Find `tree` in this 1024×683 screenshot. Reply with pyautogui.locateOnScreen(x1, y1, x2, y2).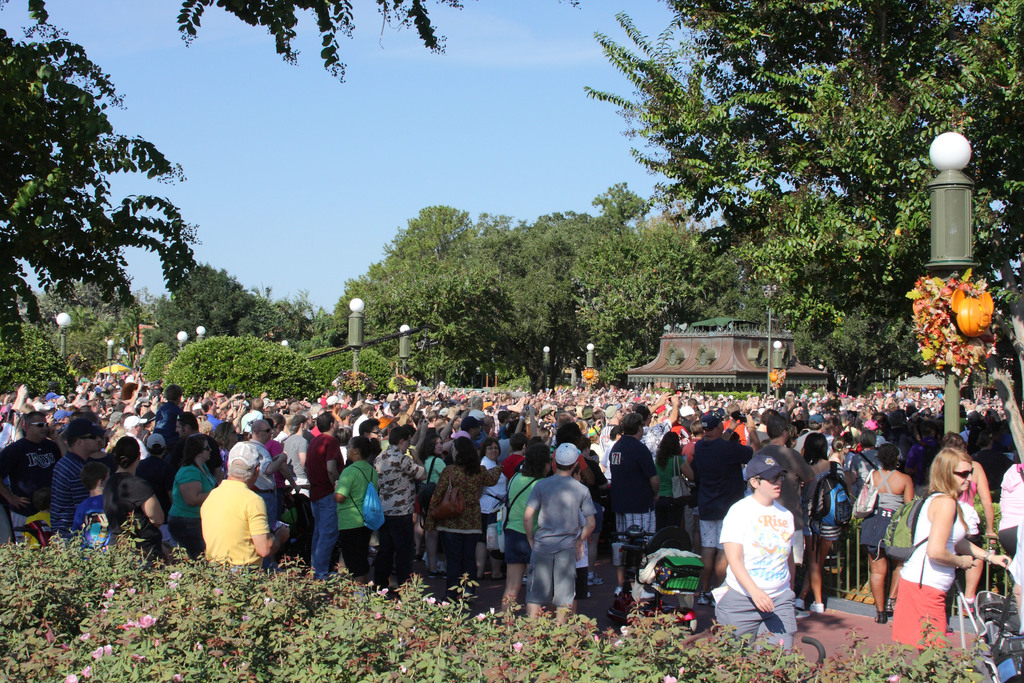
pyautogui.locateOnScreen(141, 258, 319, 333).
